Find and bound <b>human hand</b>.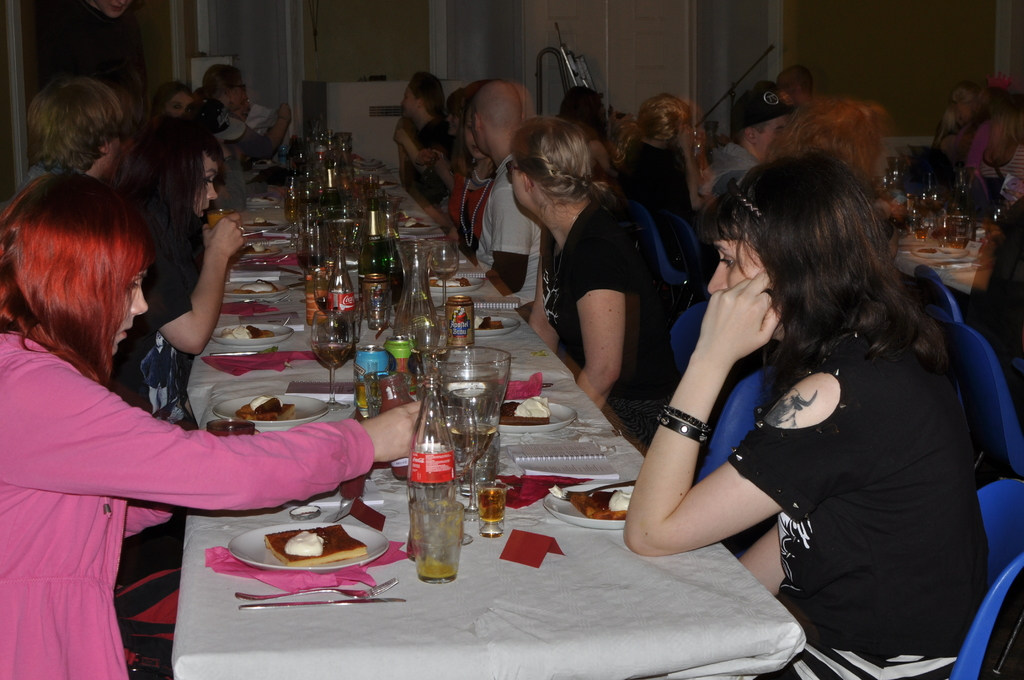
Bound: pyautogui.locateOnScreen(276, 102, 294, 124).
